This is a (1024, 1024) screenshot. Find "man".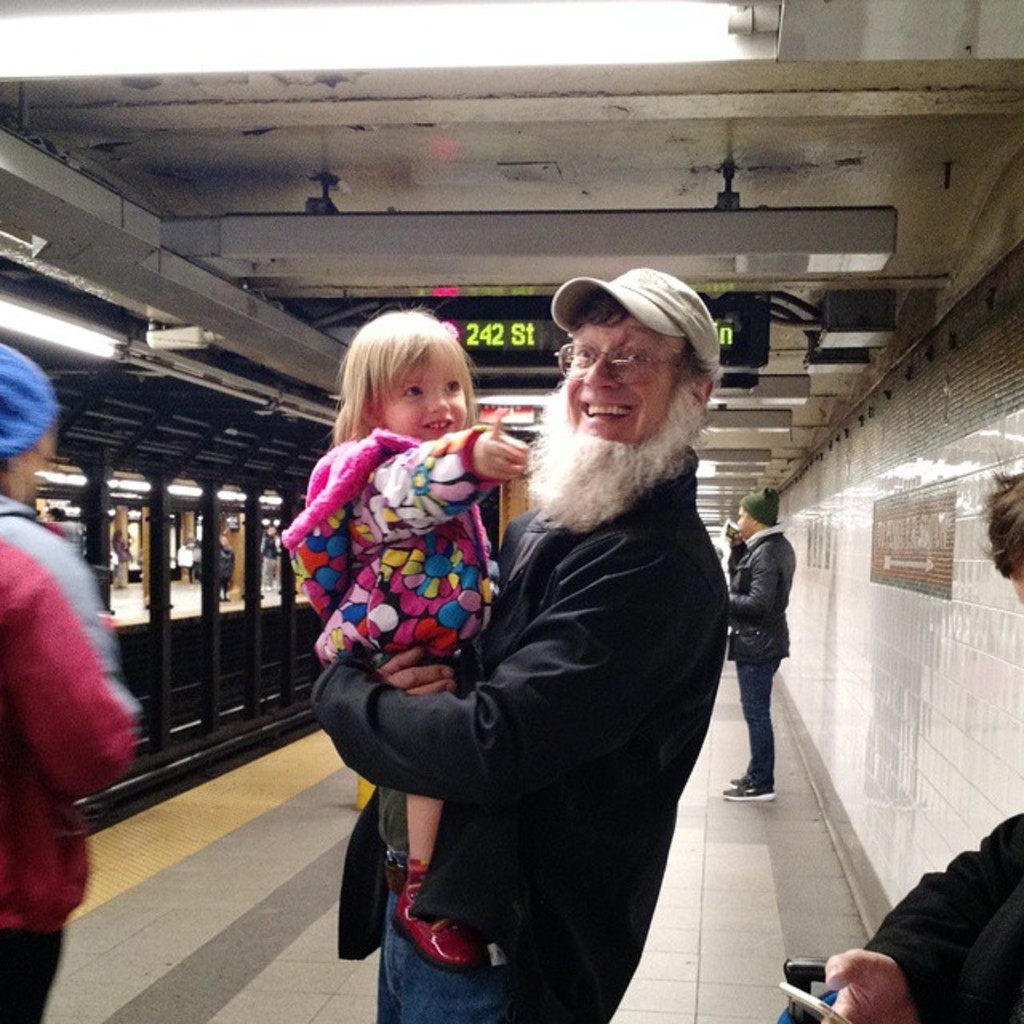
Bounding box: Rect(365, 264, 766, 1023).
